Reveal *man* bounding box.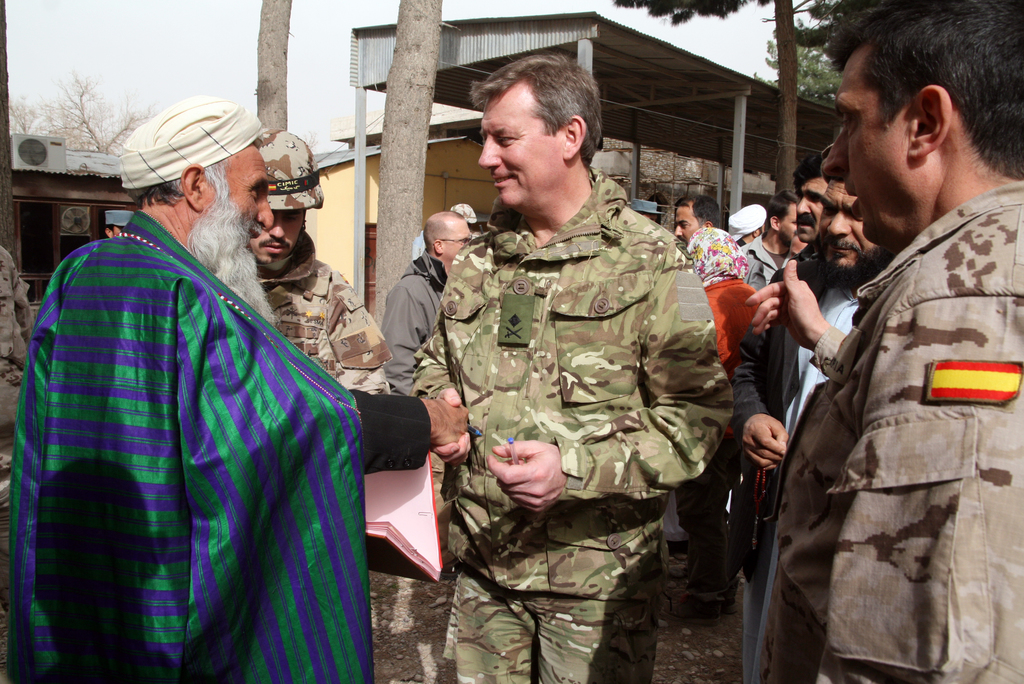
Revealed: {"x1": 795, "y1": 158, "x2": 833, "y2": 241}.
